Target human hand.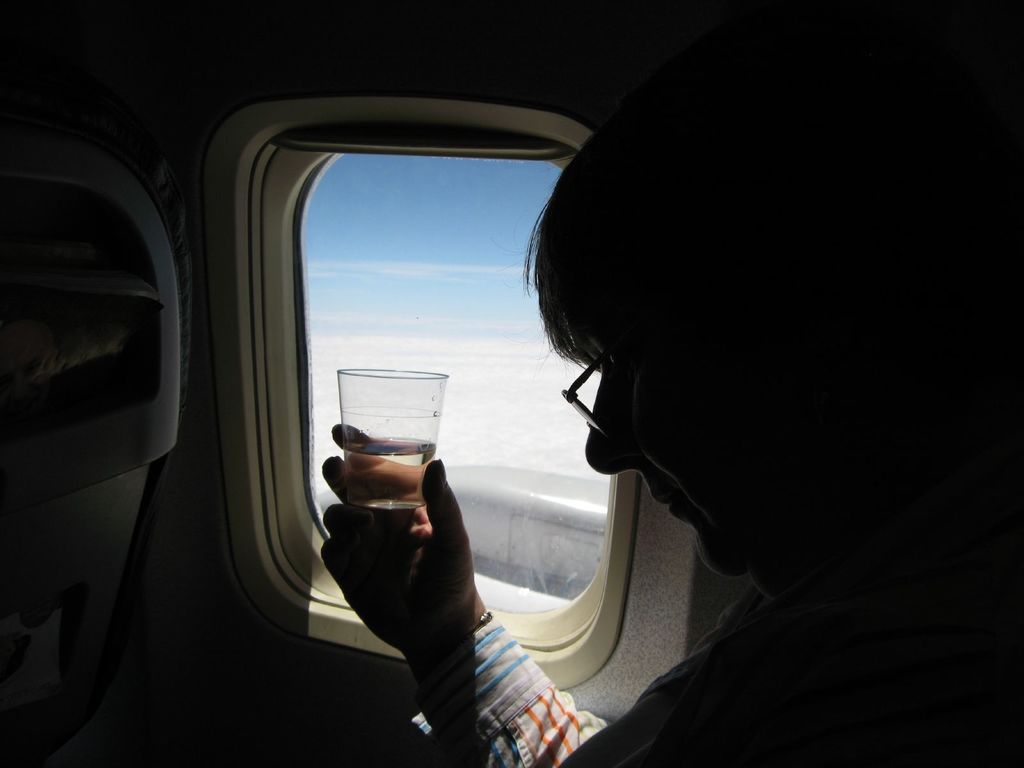
Target region: {"left": 317, "top": 441, "right": 511, "bottom": 671}.
